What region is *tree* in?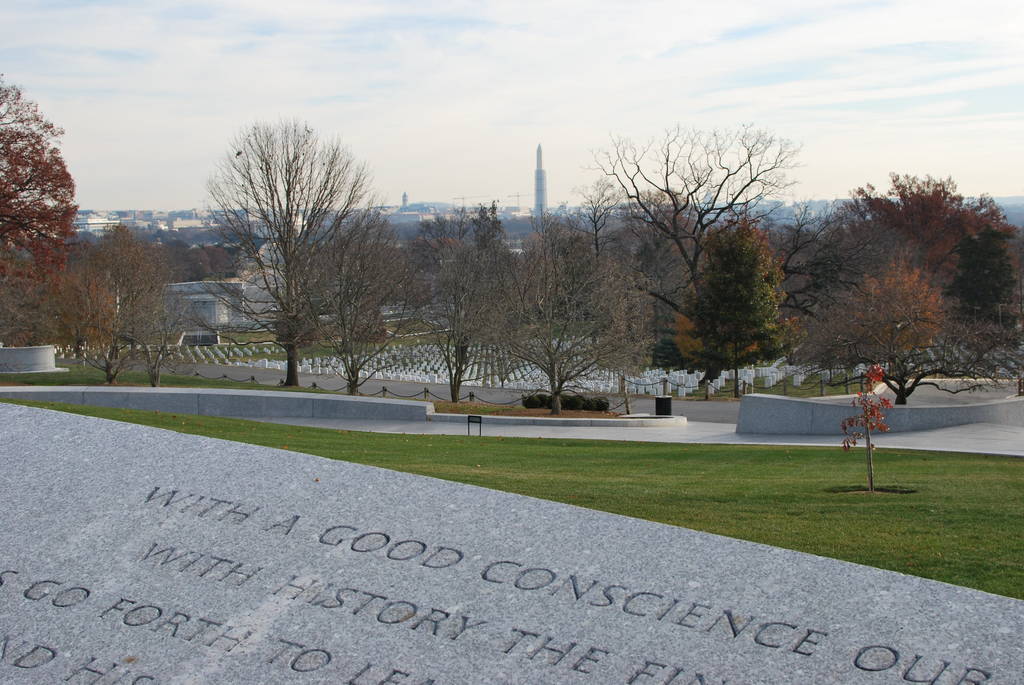
bbox=(379, 185, 525, 414).
